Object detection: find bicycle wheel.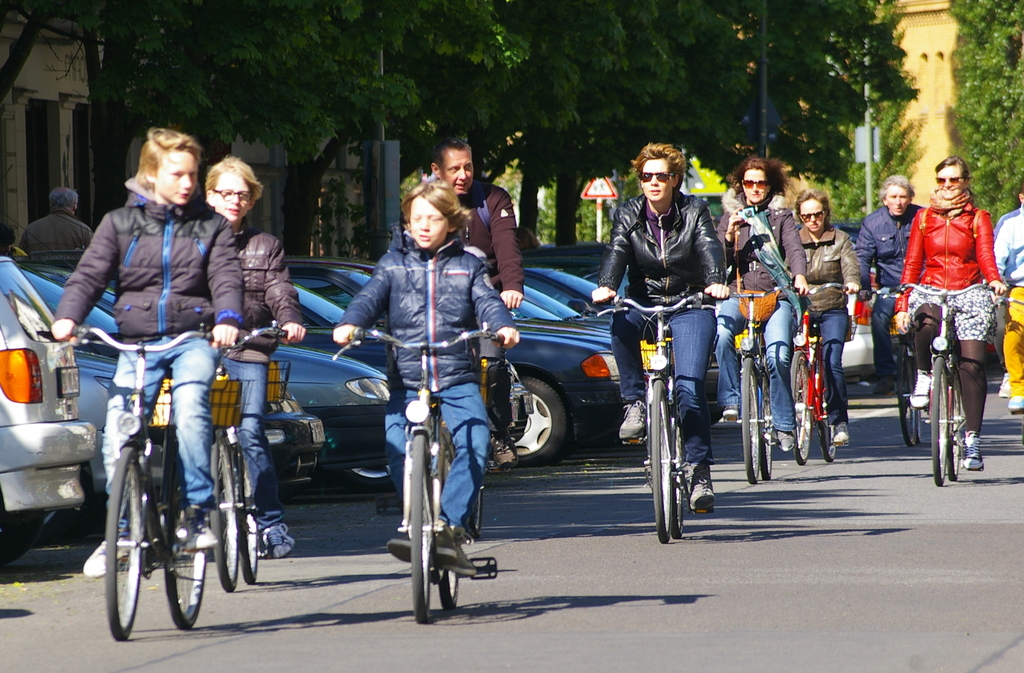
left=947, top=370, right=961, bottom=482.
